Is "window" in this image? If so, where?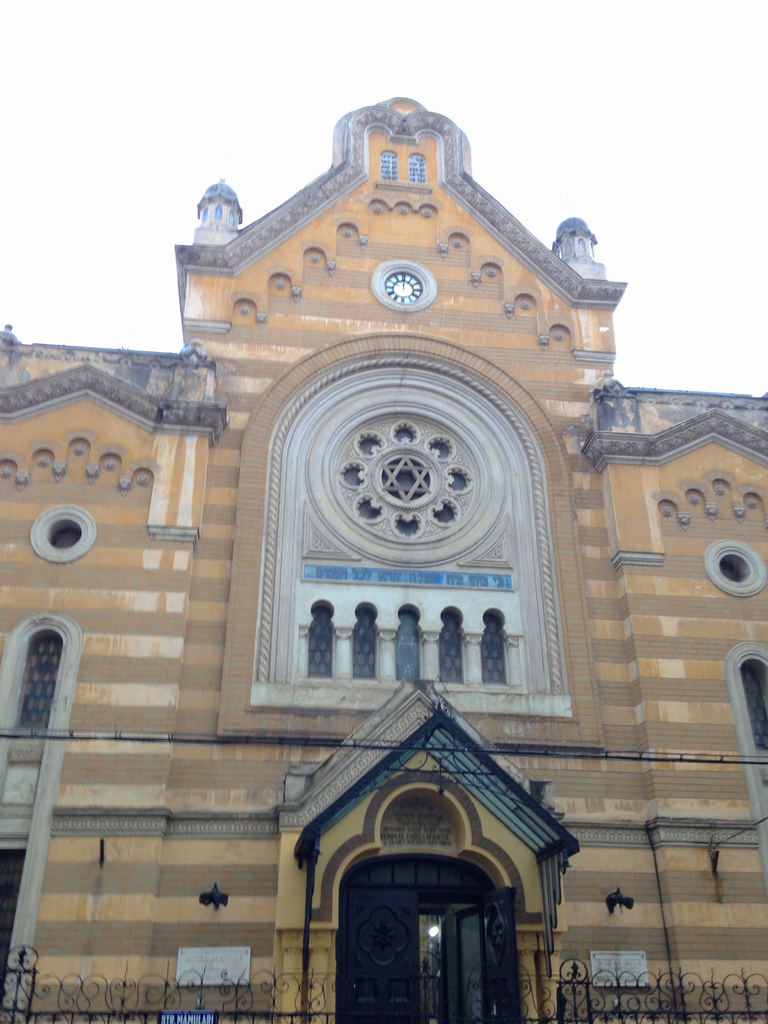
Yes, at locate(322, 410, 484, 547).
